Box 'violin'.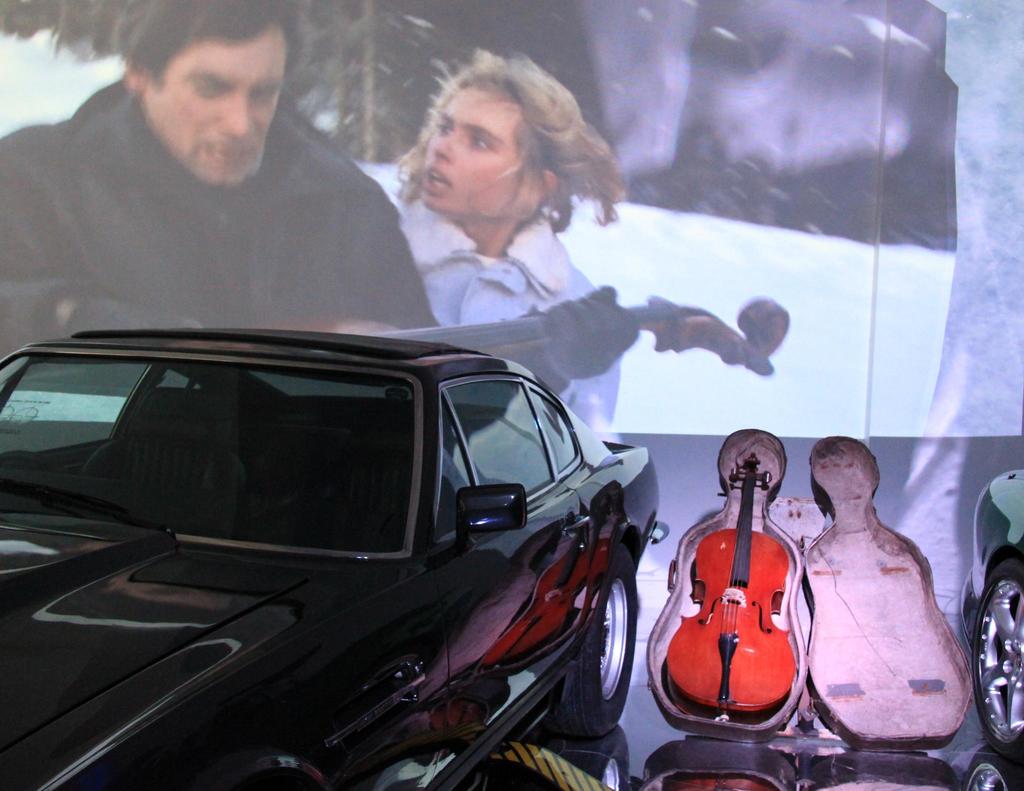
(left=682, top=446, right=829, bottom=730).
